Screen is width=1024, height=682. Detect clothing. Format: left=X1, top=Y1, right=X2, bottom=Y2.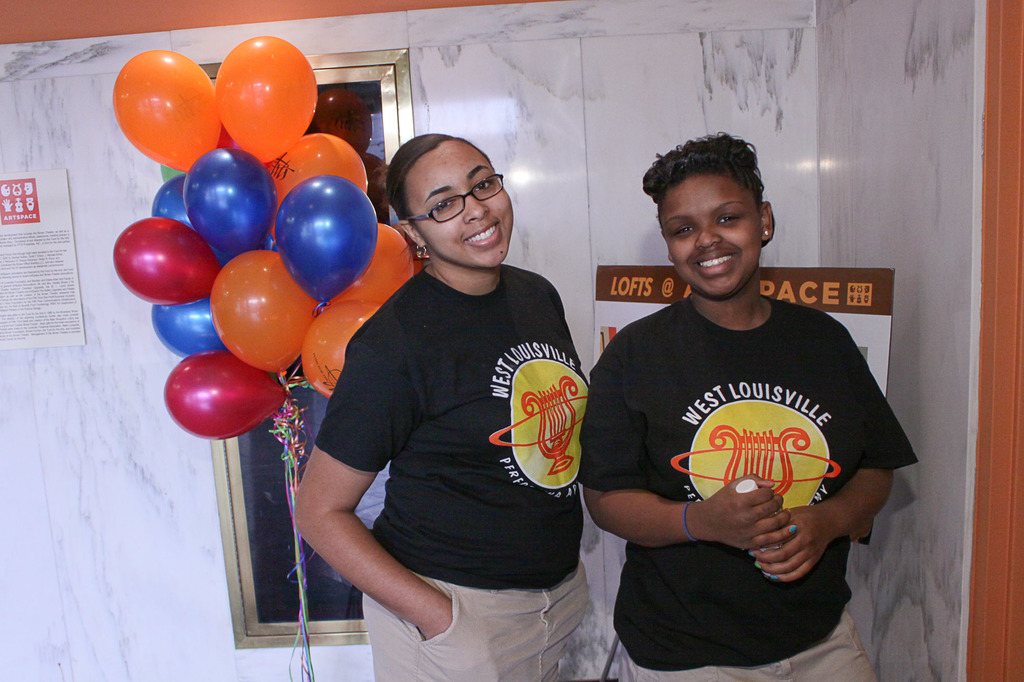
left=308, top=265, right=590, bottom=681.
